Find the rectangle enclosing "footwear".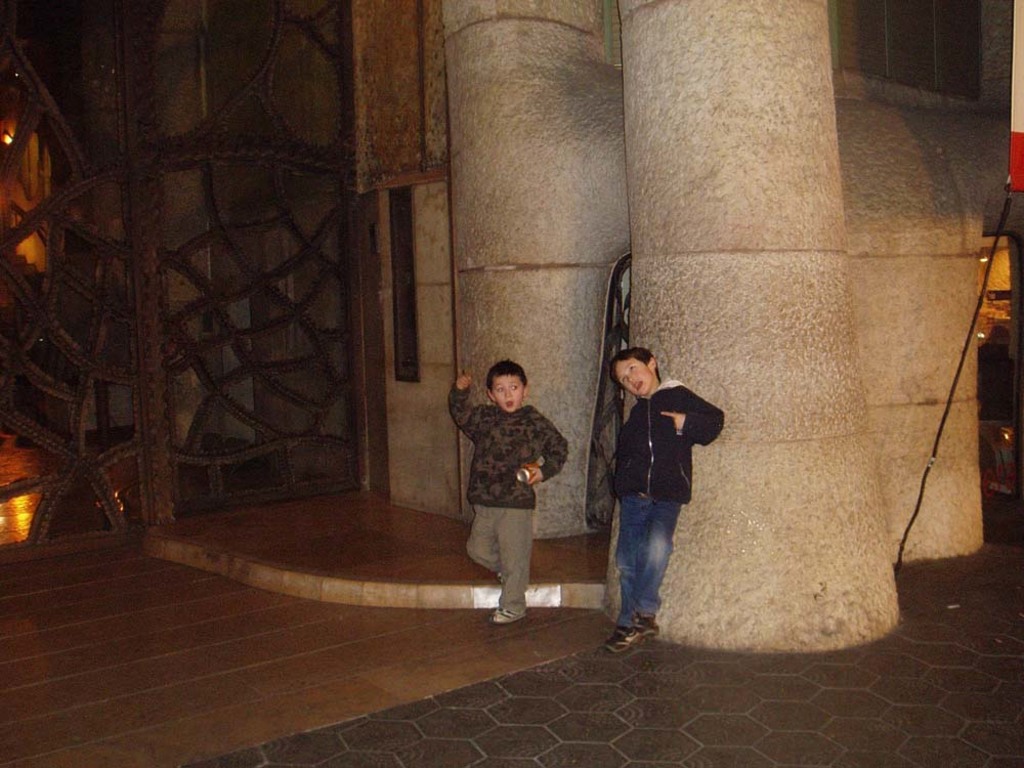
(490,610,525,629).
